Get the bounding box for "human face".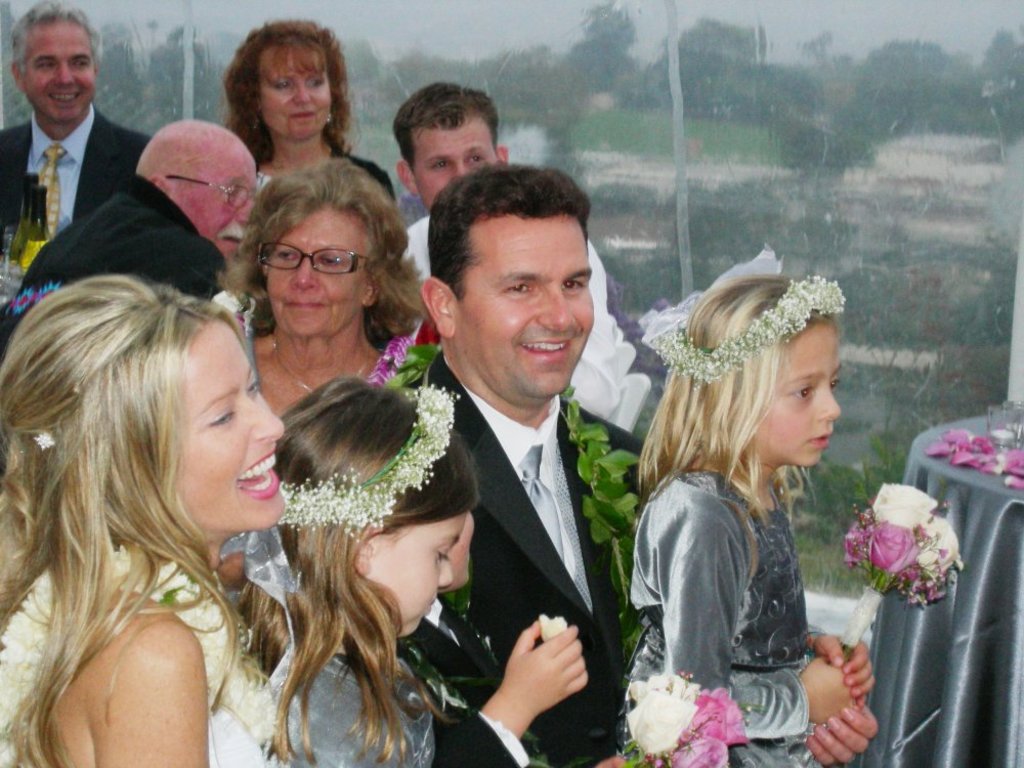
(x1=456, y1=219, x2=595, y2=399).
